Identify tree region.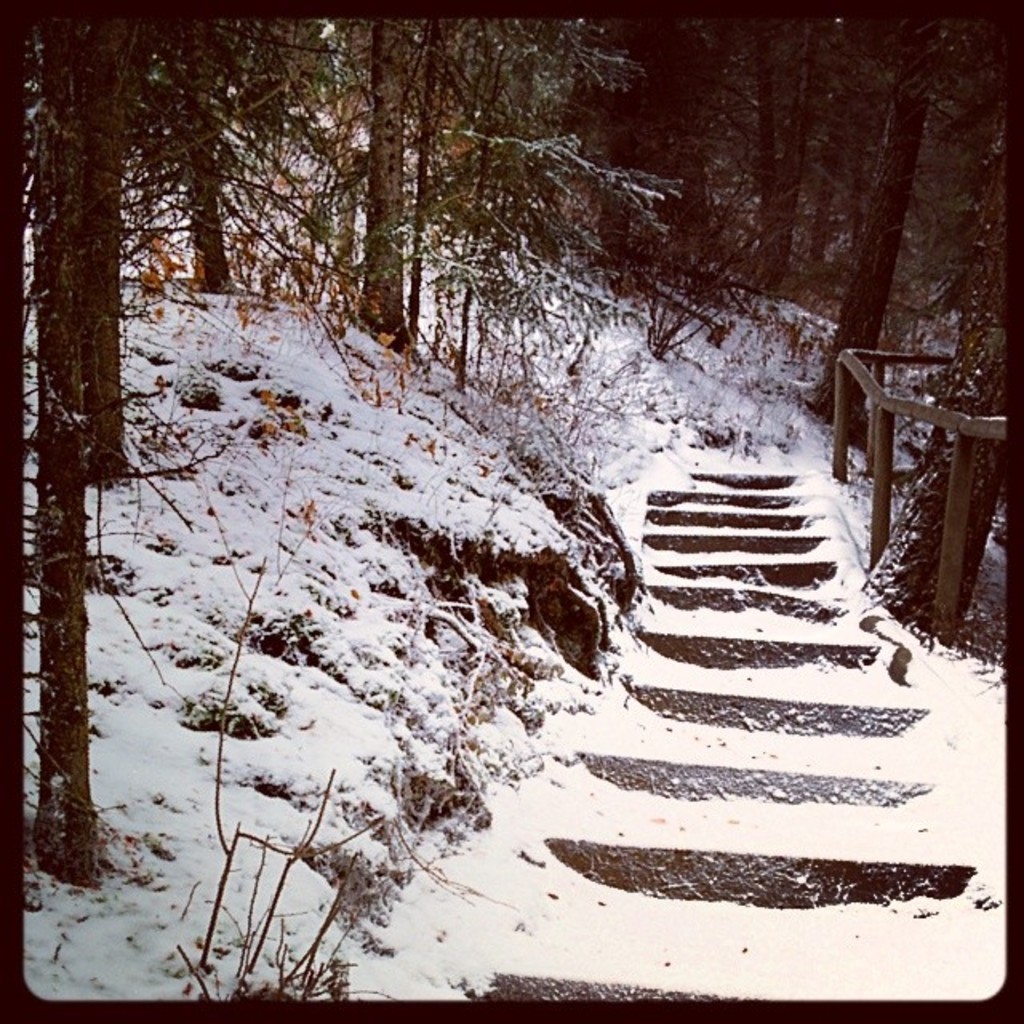
Region: {"left": 14, "top": 16, "right": 221, "bottom": 888}.
